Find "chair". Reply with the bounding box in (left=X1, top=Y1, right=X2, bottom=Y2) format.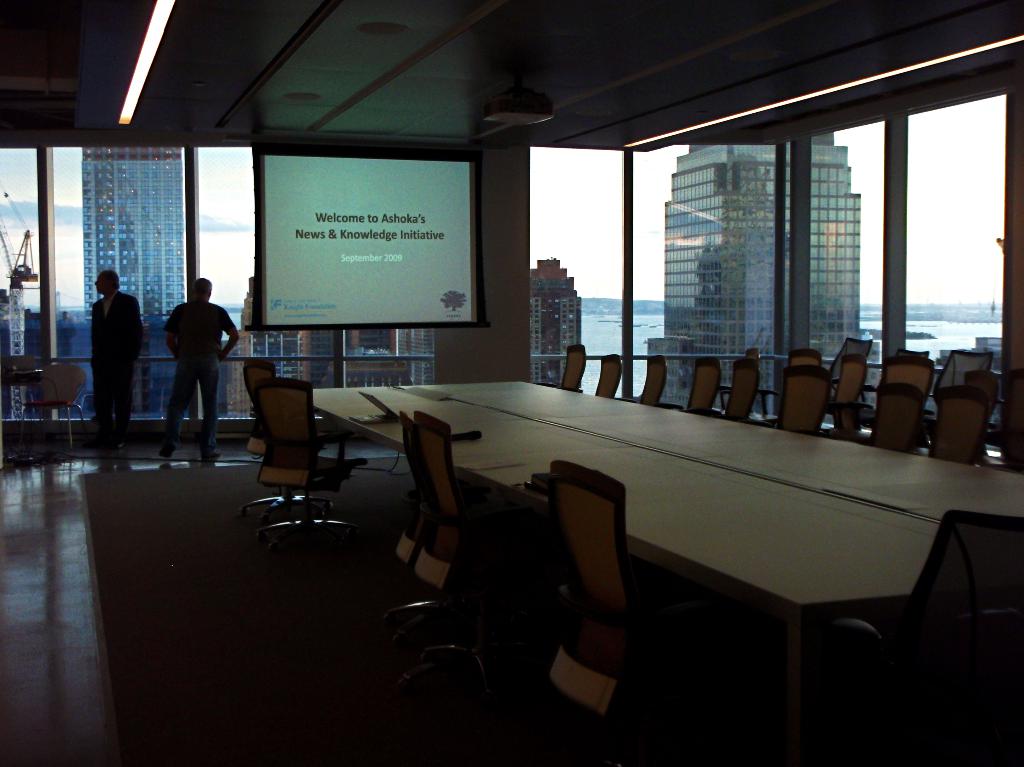
(left=396, top=409, right=515, bottom=613).
